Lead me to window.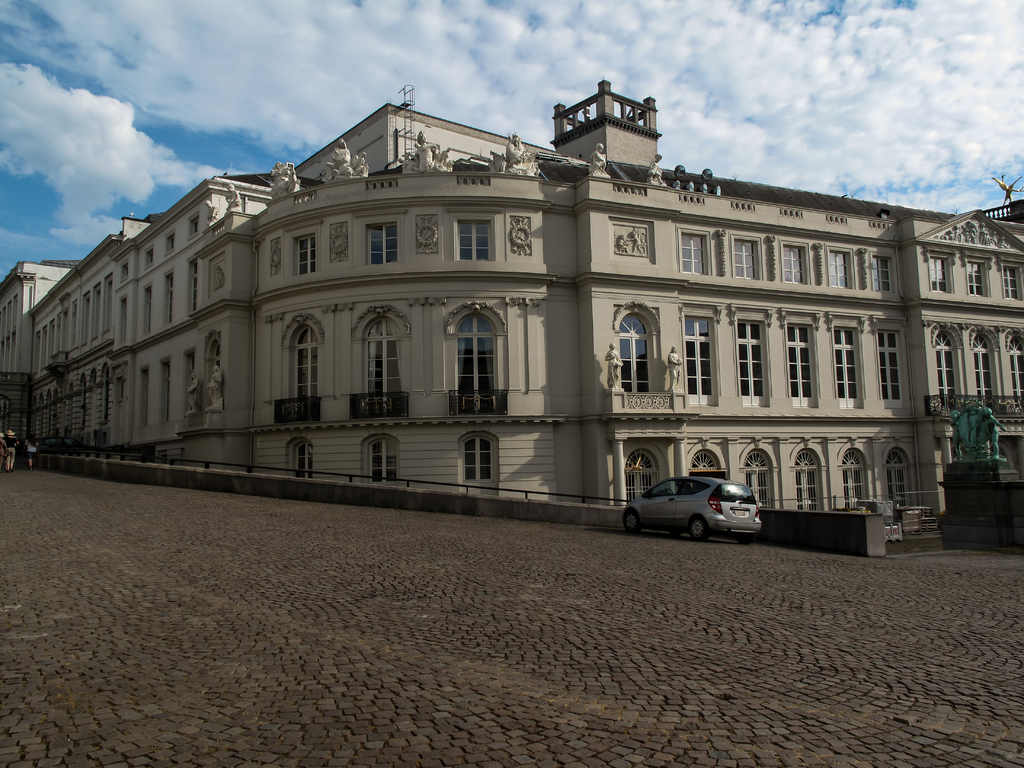
Lead to select_region(972, 324, 1005, 406).
